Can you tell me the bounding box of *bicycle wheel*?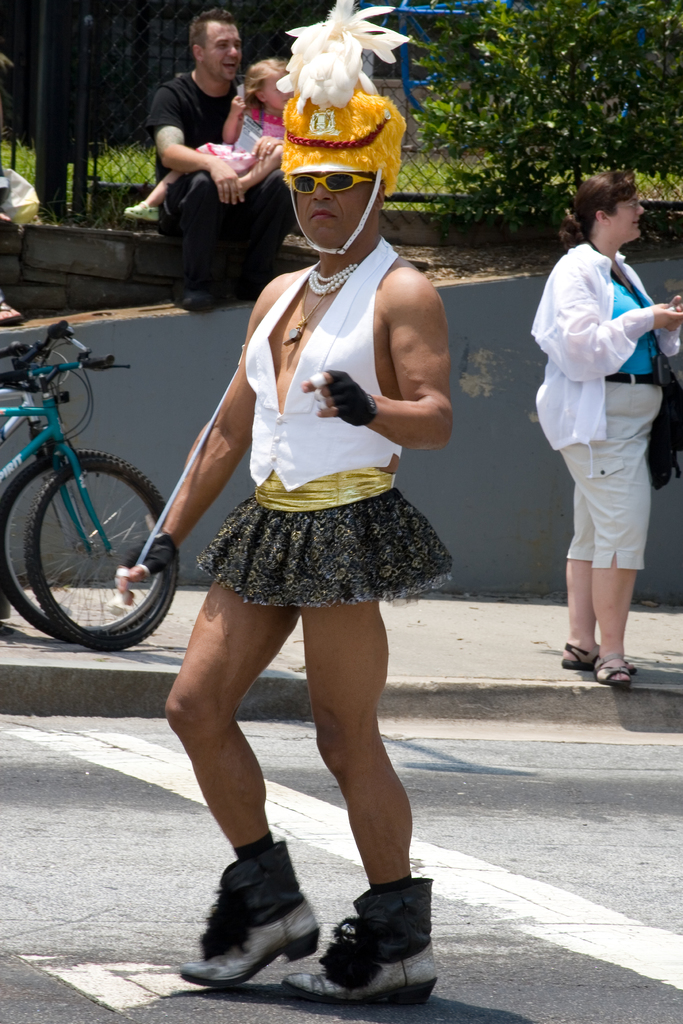
{"left": 24, "top": 461, "right": 183, "bottom": 669}.
